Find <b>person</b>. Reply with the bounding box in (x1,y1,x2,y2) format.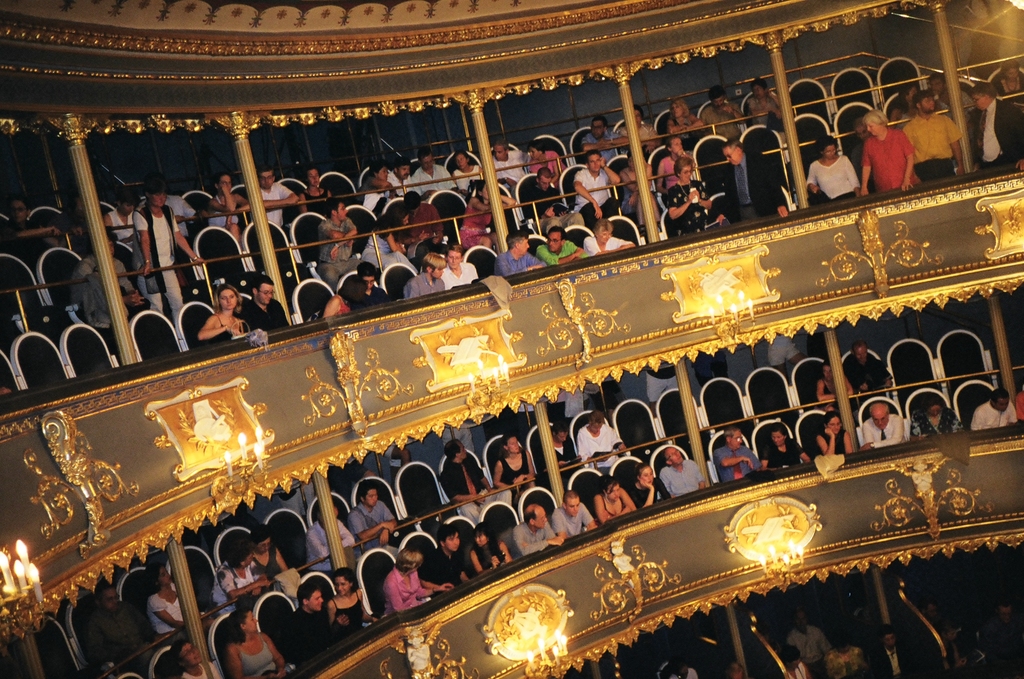
(403,252,444,300).
